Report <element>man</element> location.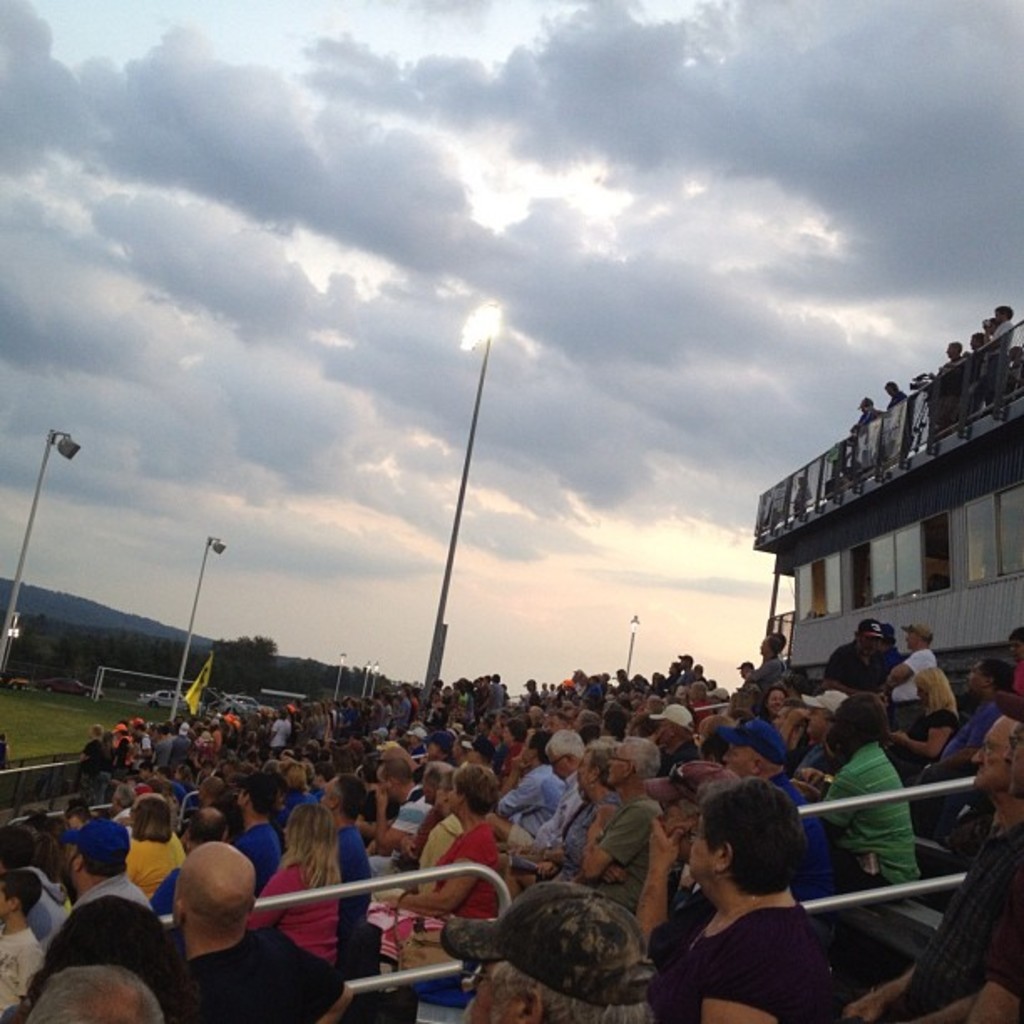
Report: [559, 728, 674, 925].
